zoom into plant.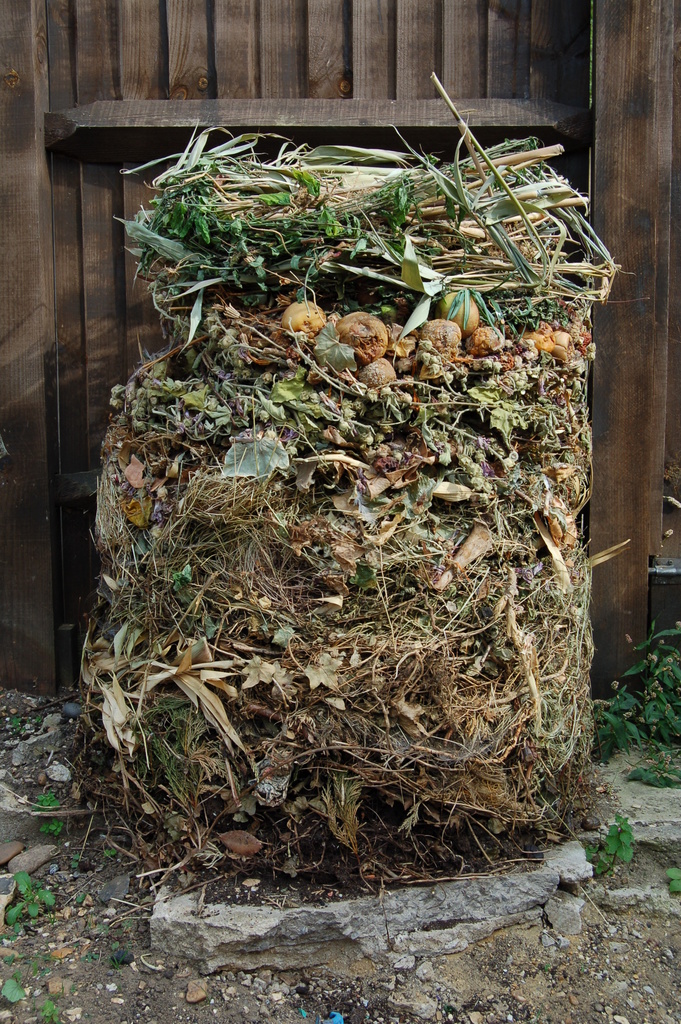
Zoom target: <box>31,790,62,814</box>.
